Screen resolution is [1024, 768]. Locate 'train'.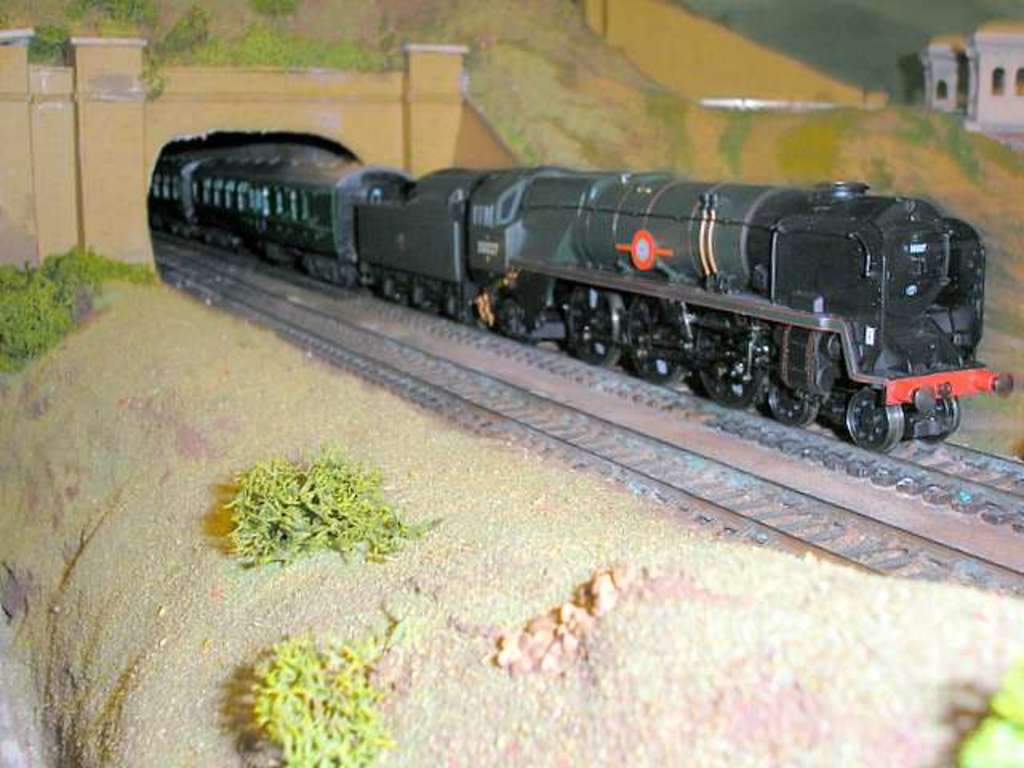
(147,146,1019,450).
